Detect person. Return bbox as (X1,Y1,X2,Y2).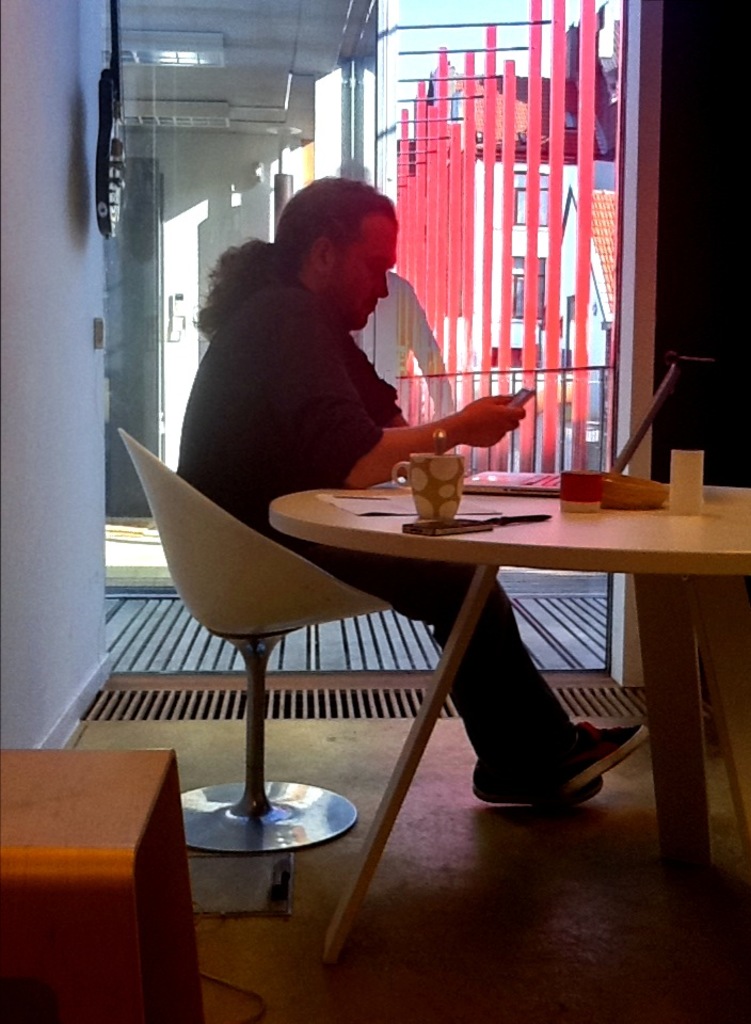
(172,170,650,815).
